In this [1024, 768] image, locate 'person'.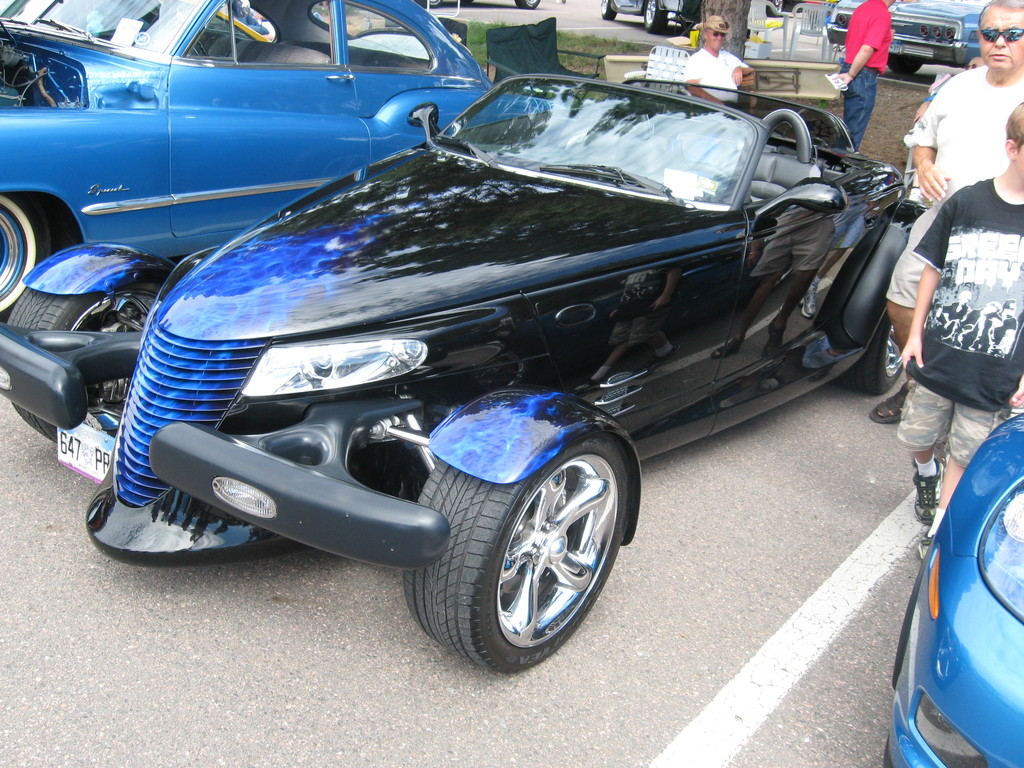
Bounding box: [left=844, top=0, right=890, bottom=148].
